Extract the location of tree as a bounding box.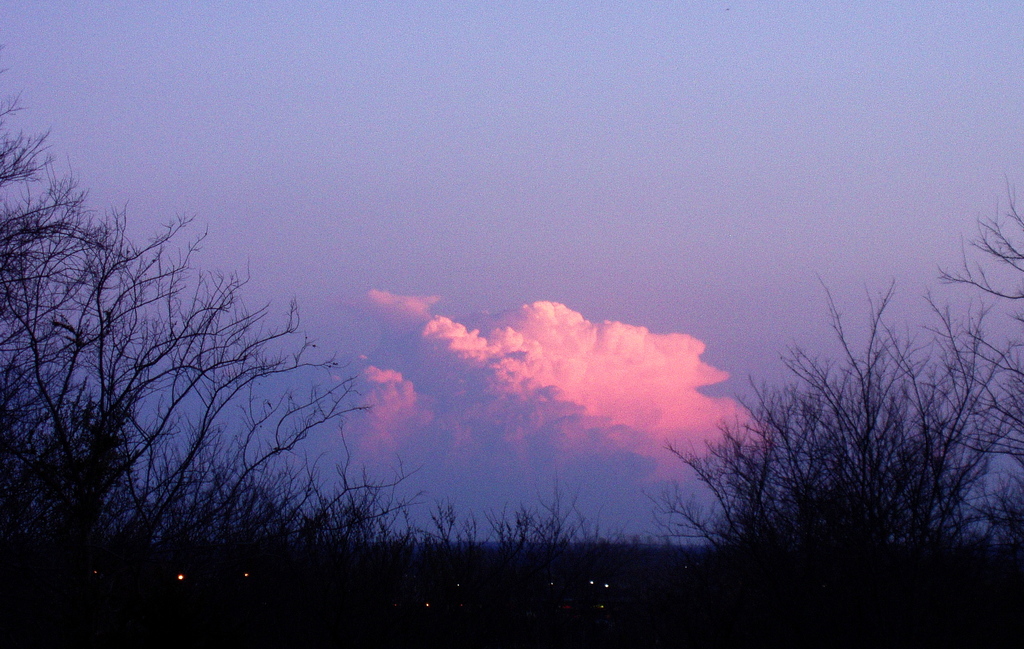
Rect(26, 147, 380, 582).
